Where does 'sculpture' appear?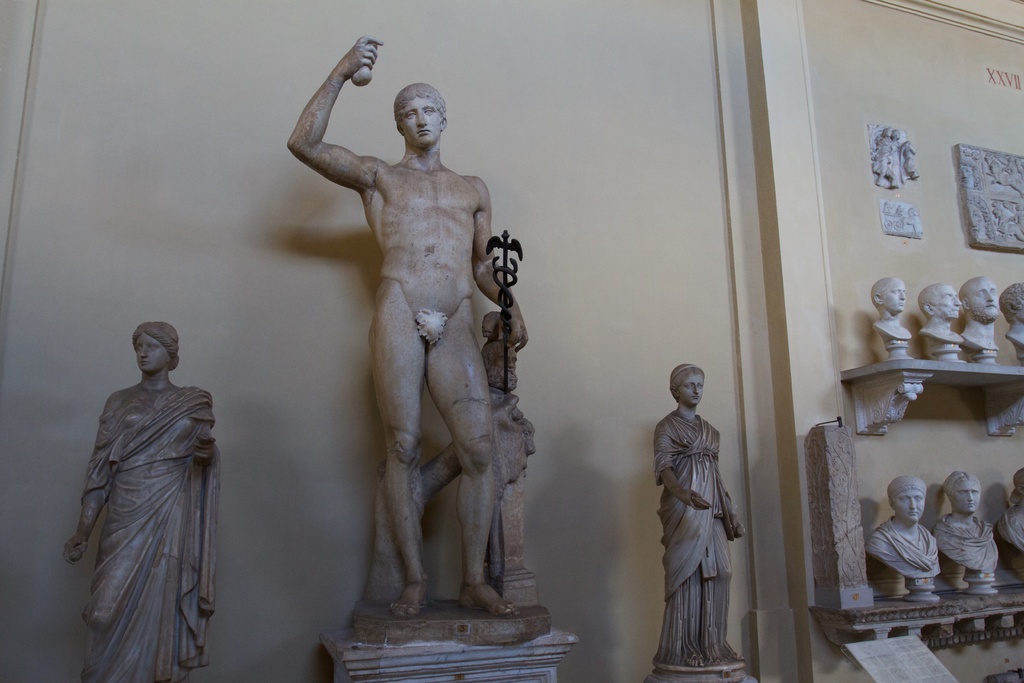
Appears at 934 473 997 598.
